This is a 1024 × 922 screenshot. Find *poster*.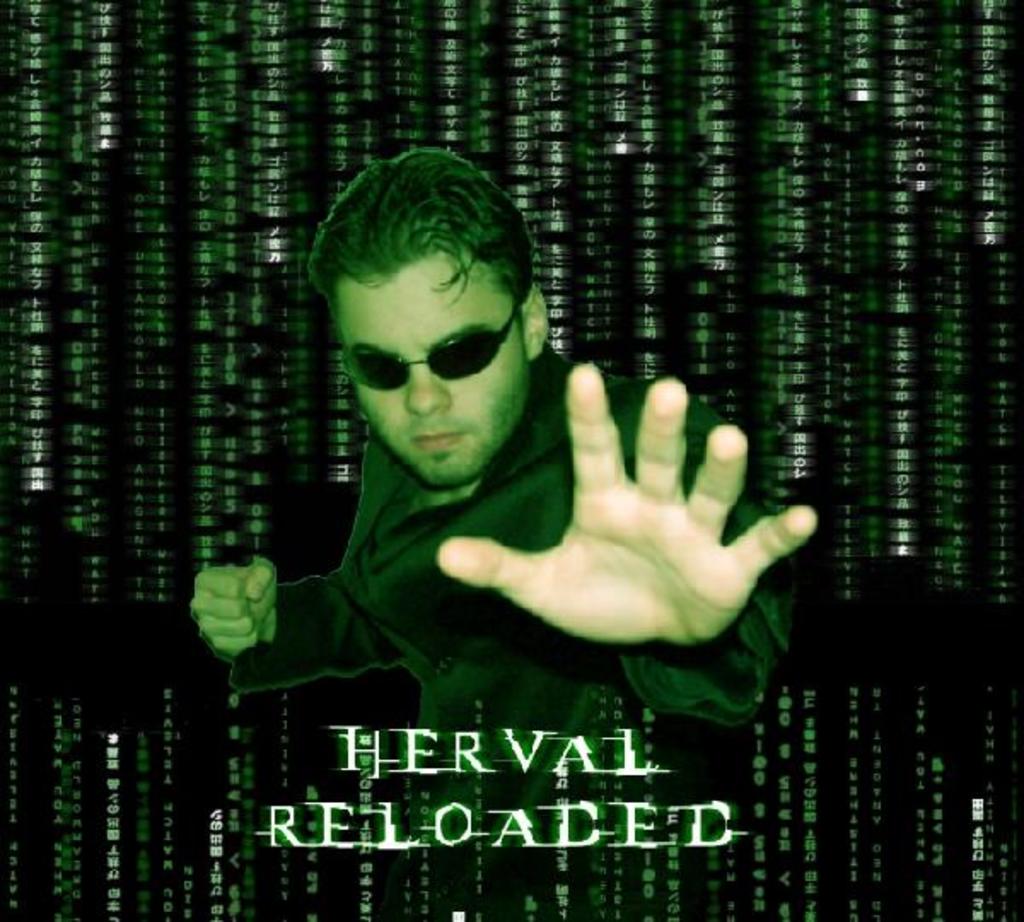
Bounding box: Rect(0, 0, 1022, 920).
